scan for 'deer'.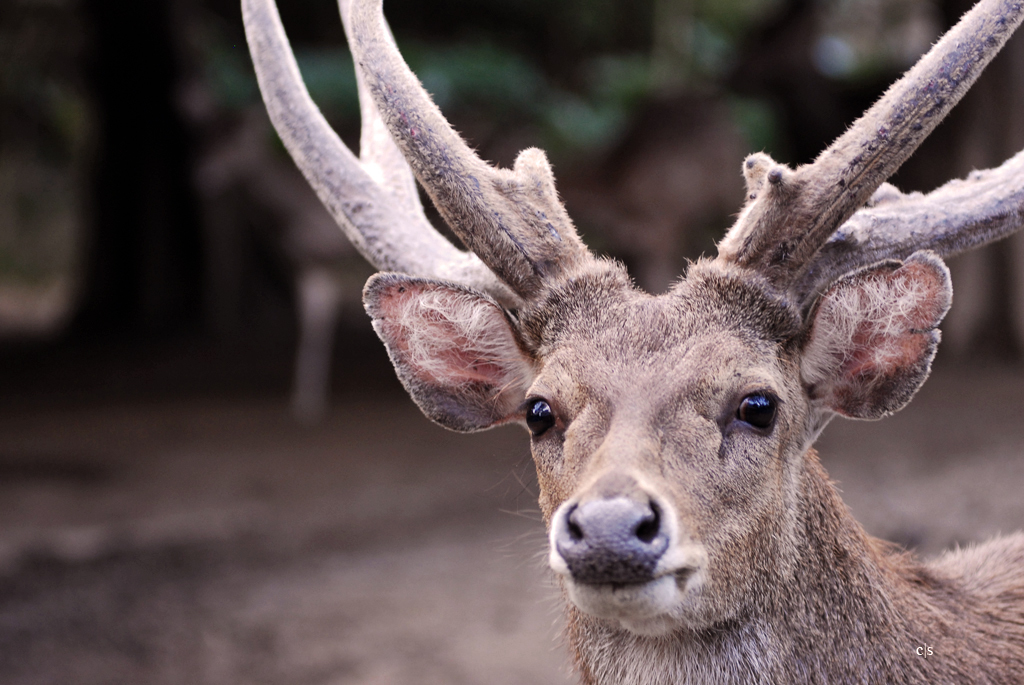
Scan result: bbox=(238, 0, 1023, 684).
